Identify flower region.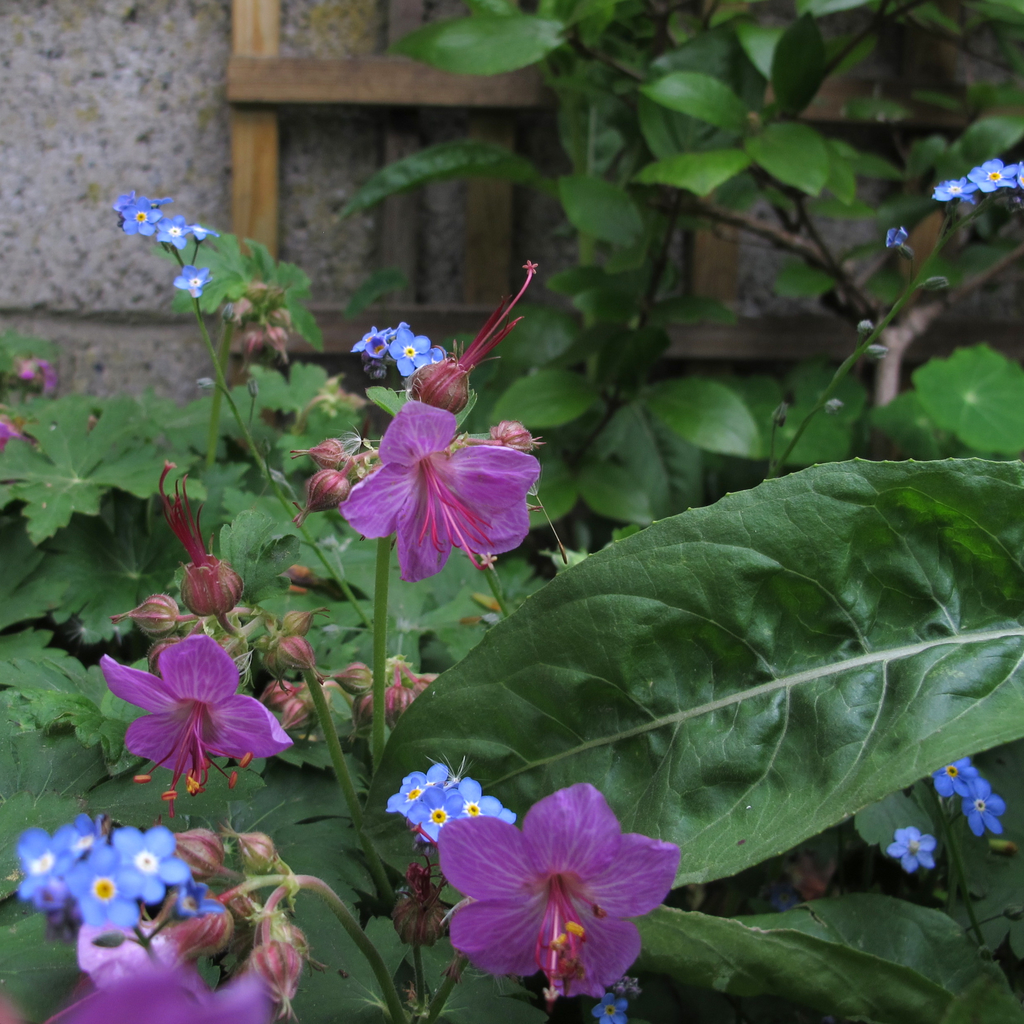
Region: x1=161 y1=817 x2=300 y2=921.
